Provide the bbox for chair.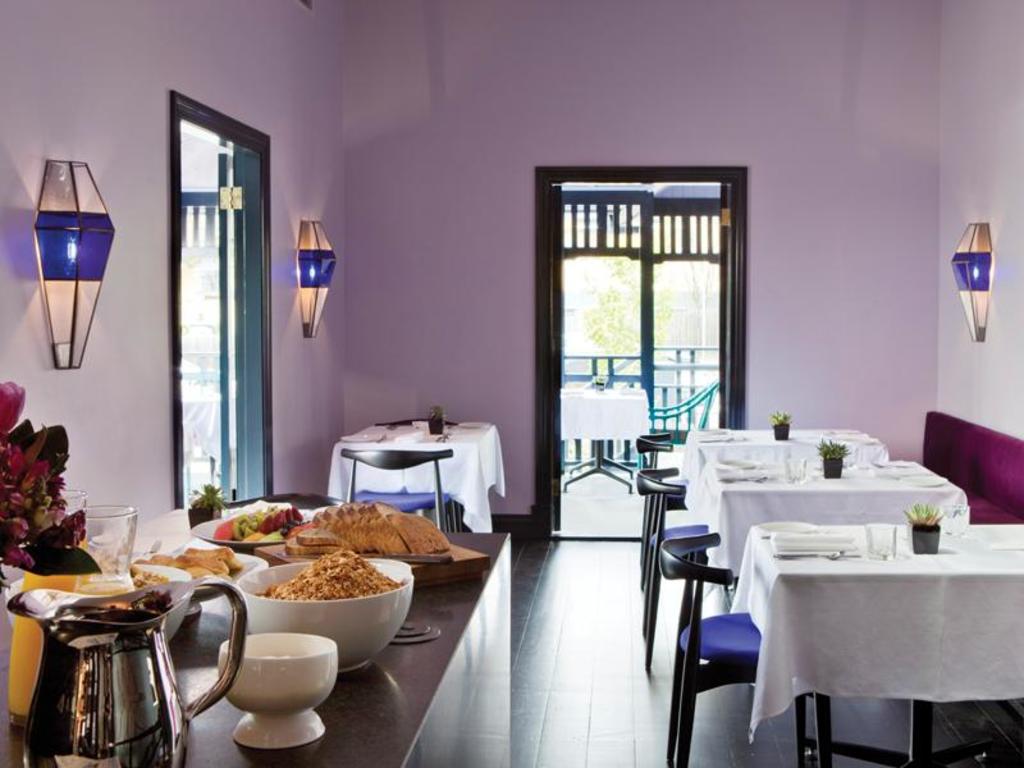
<box>340,447,458,531</box>.
